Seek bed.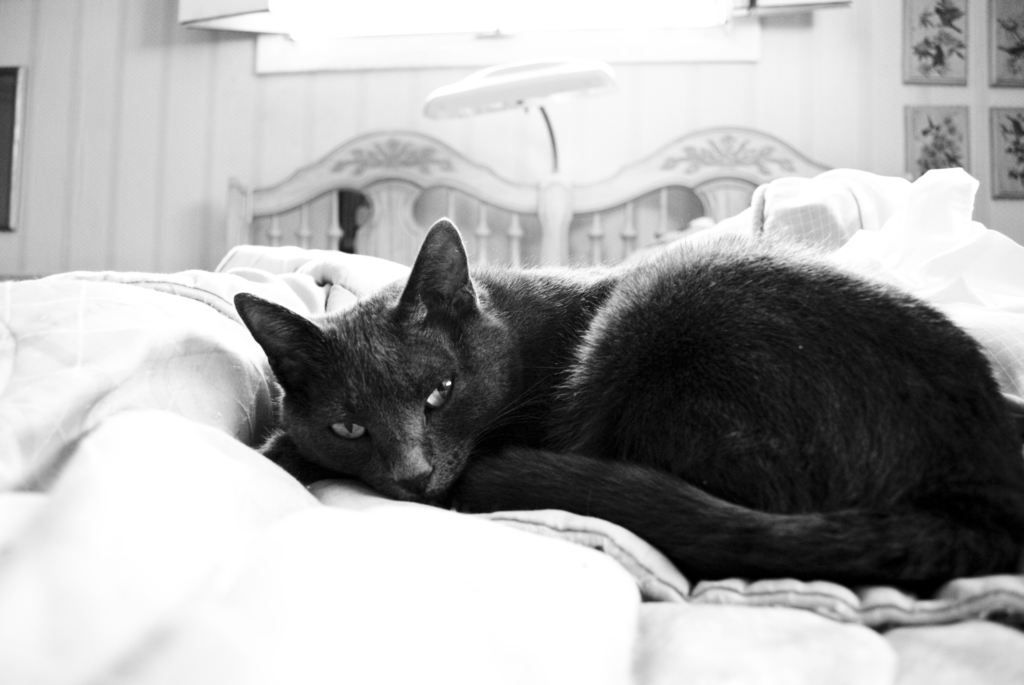
<region>0, 117, 1023, 684</region>.
